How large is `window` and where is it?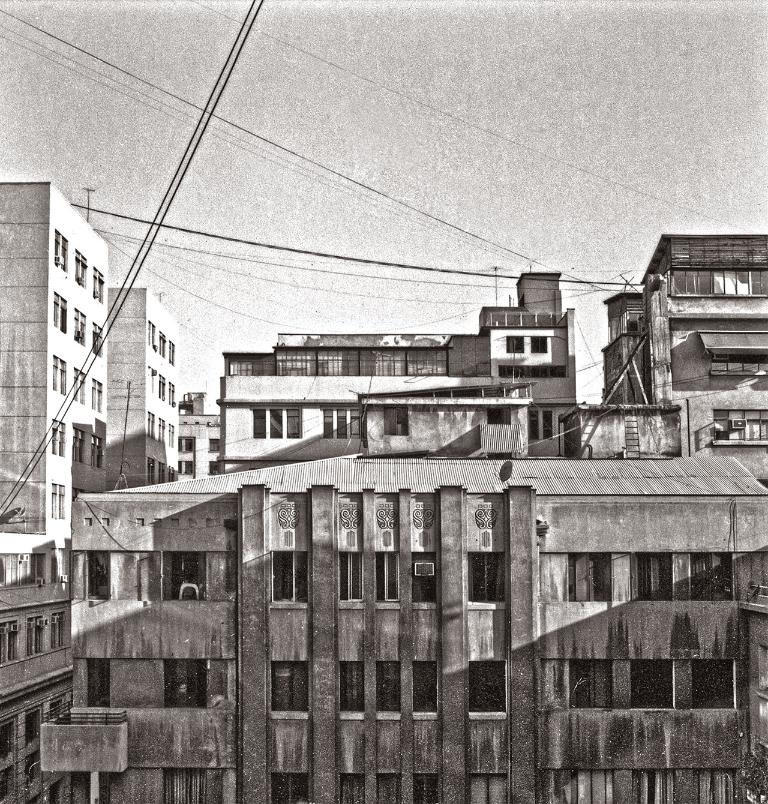
Bounding box: bbox(566, 662, 741, 713).
